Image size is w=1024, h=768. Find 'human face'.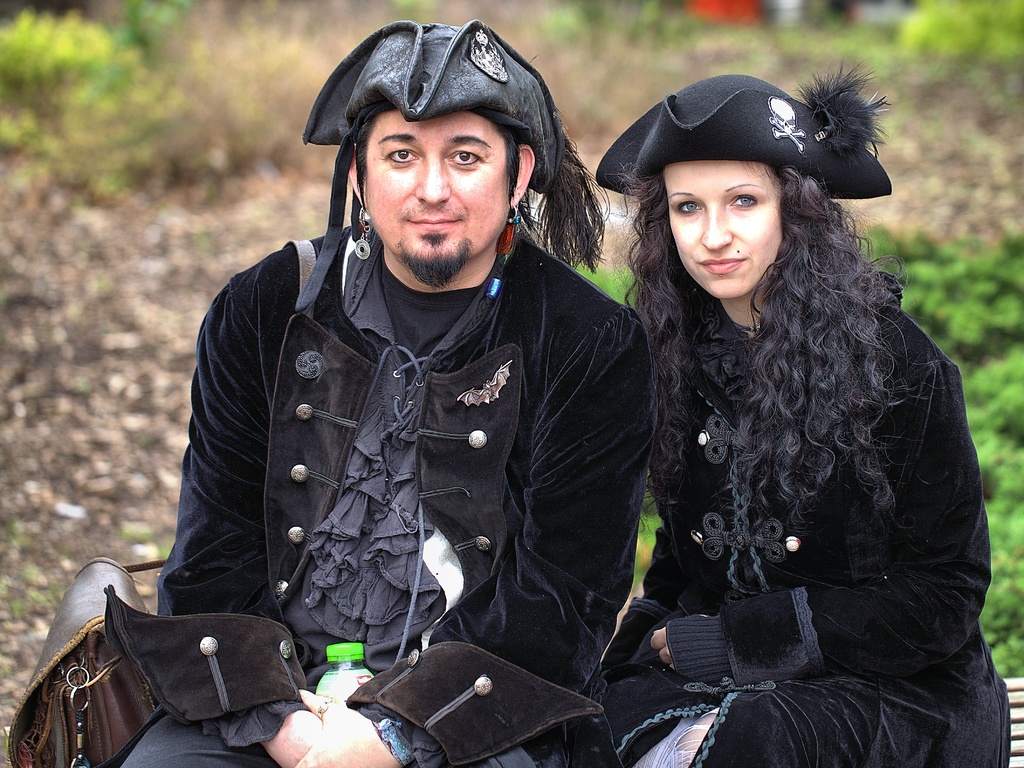
(365, 110, 512, 266).
